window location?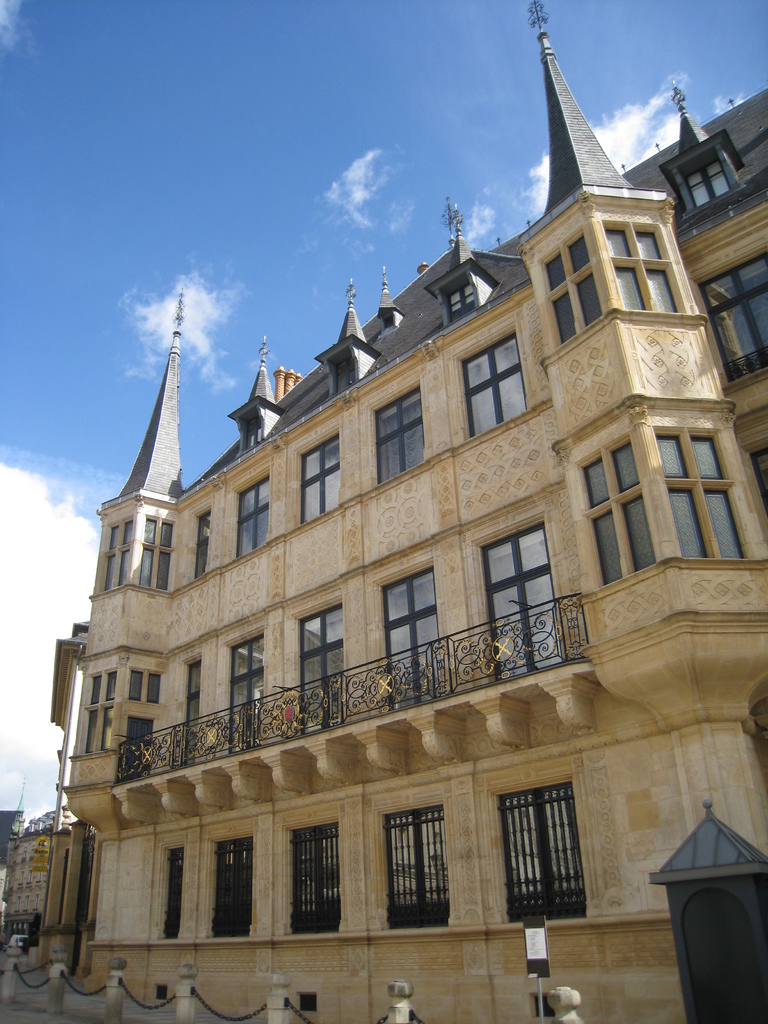
rect(563, 429, 664, 593)
